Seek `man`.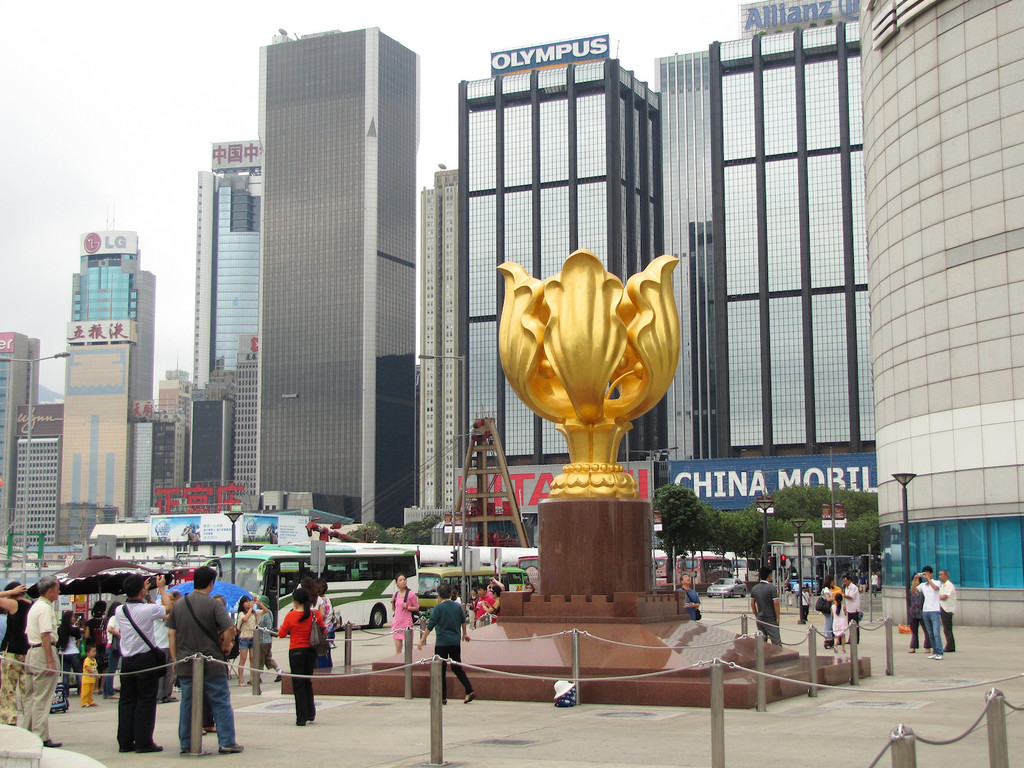
select_region(676, 575, 701, 621).
